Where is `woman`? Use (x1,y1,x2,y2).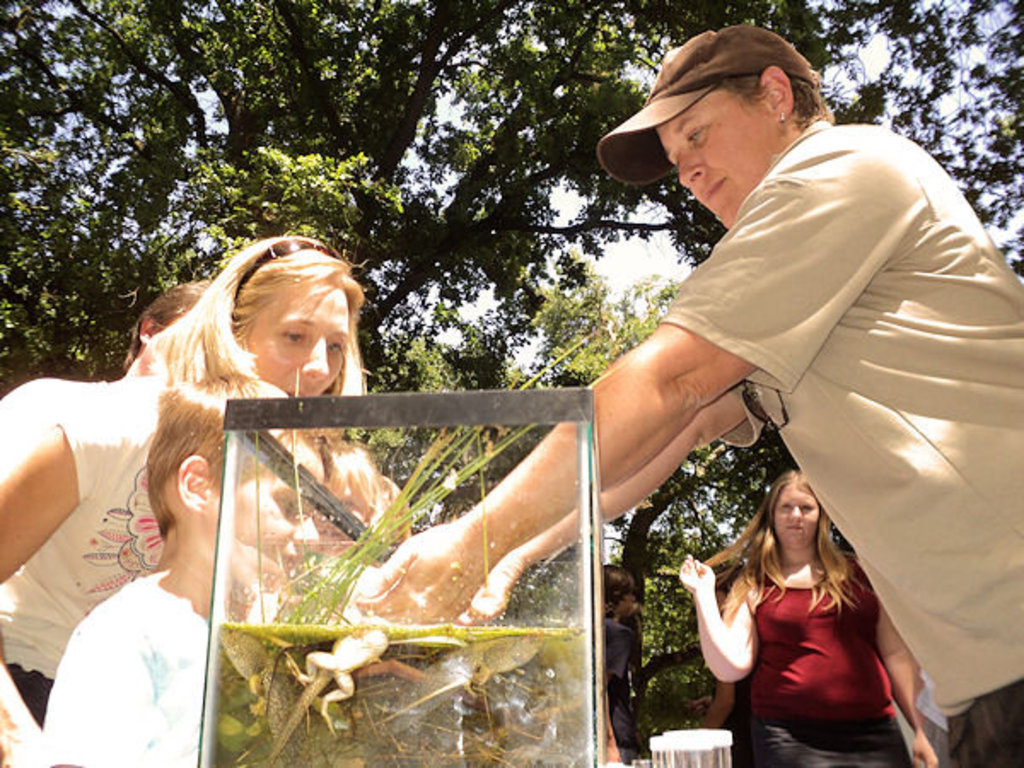
(686,433,923,749).
